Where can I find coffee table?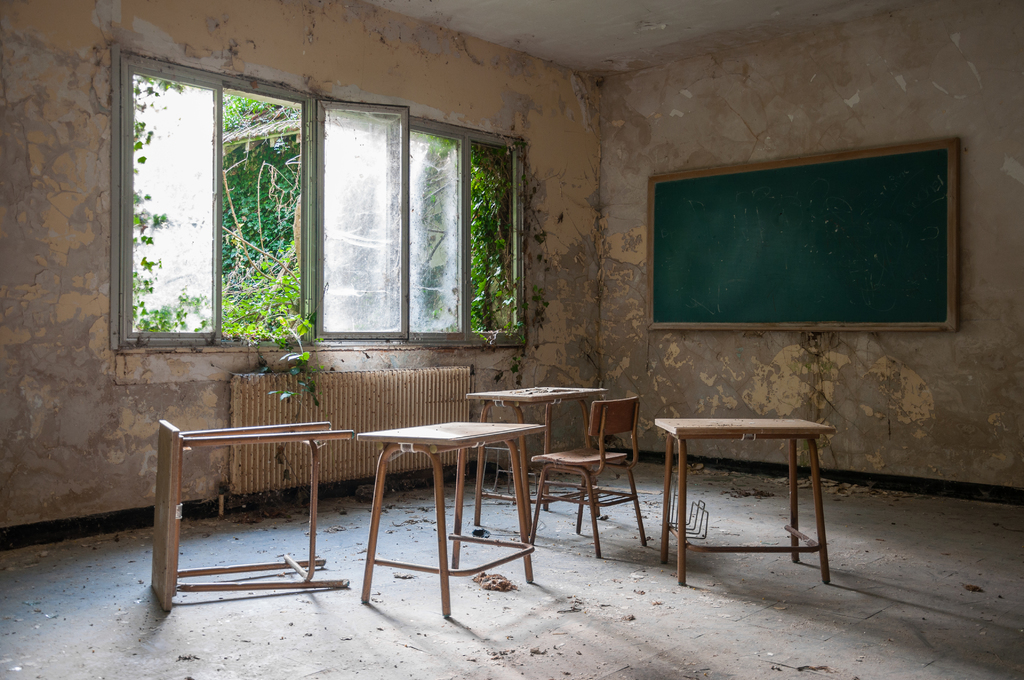
You can find it at x1=351 y1=422 x2=545 y2=618.
